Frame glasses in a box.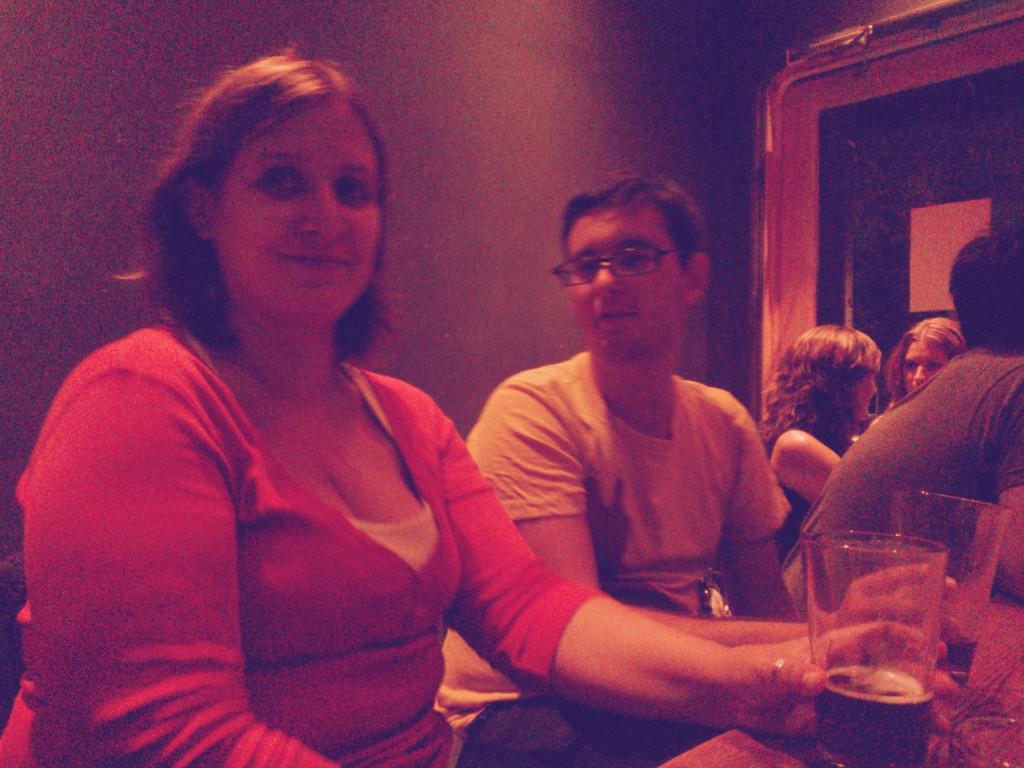
(549, 240, 681, 284).
